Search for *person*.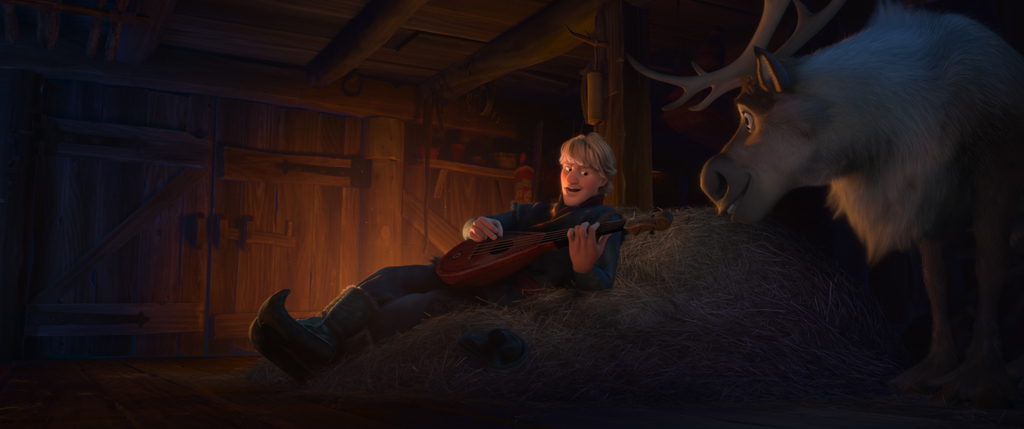
Found at [246, 130, 626, 385].
